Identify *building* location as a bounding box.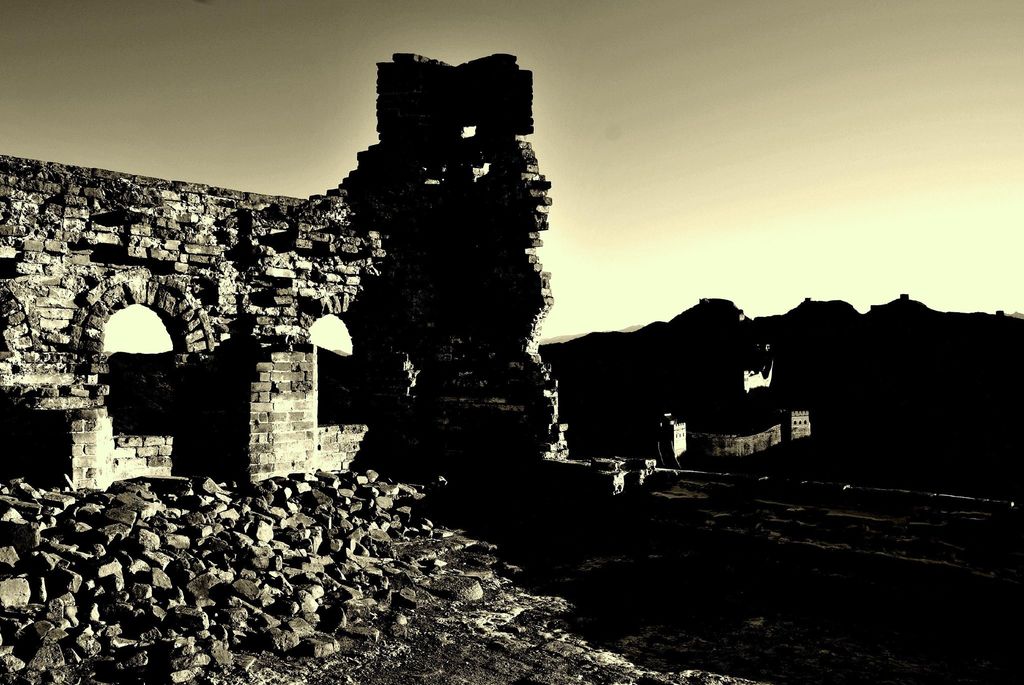
crop(669, 313, 835, 459).
